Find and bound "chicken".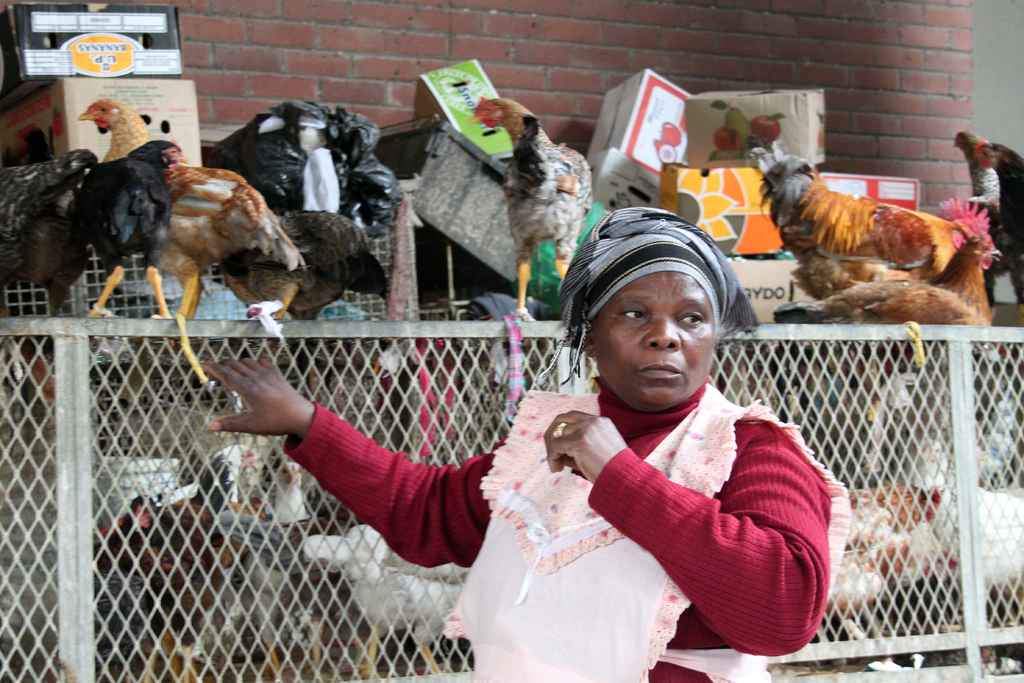
Bound: bbox=[74, 94, 312, 317].
